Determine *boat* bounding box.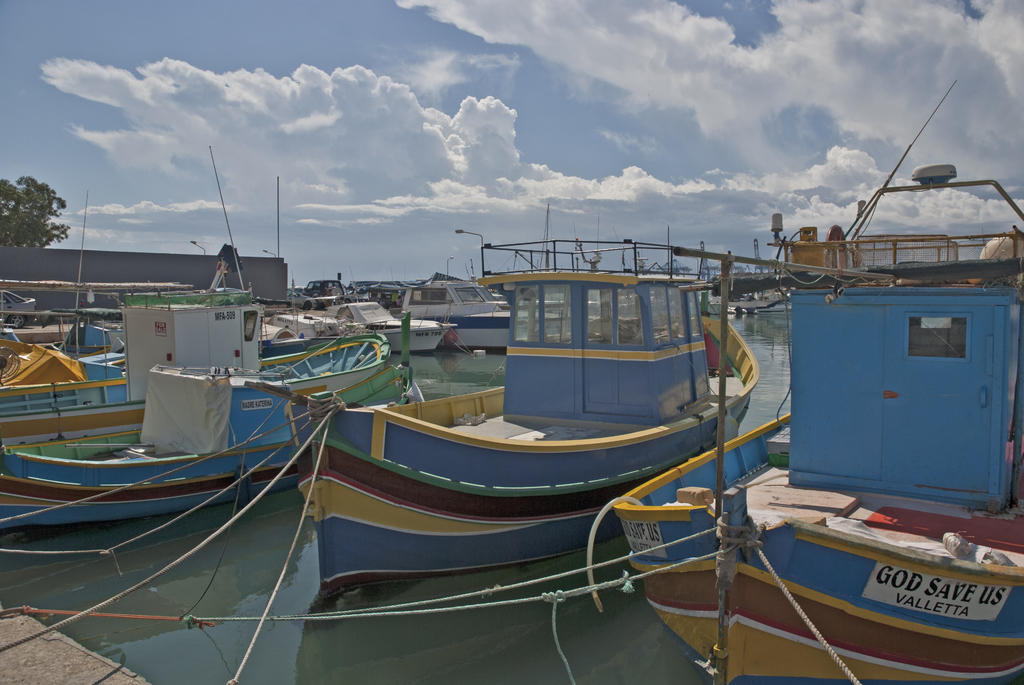
Determined: BBox(604, 77, 1023, 684).
